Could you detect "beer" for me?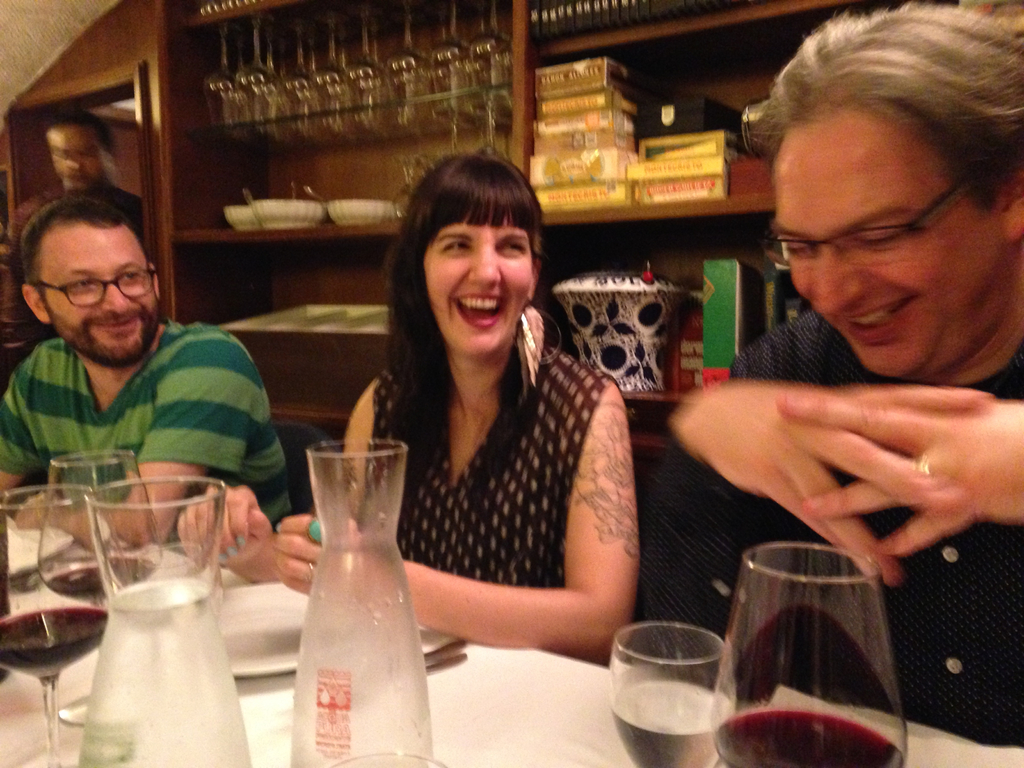
Detection result: bbox=(707, 543, 912, 767).
